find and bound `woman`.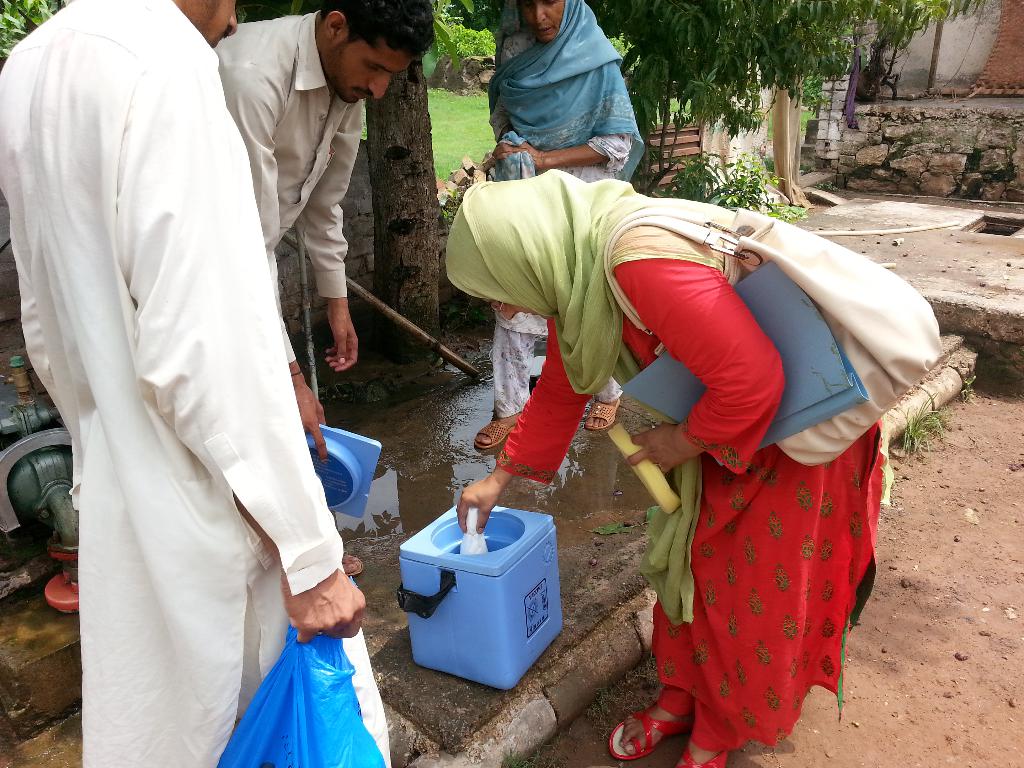
Bound: bbox=[454, 127, 927, 751].
